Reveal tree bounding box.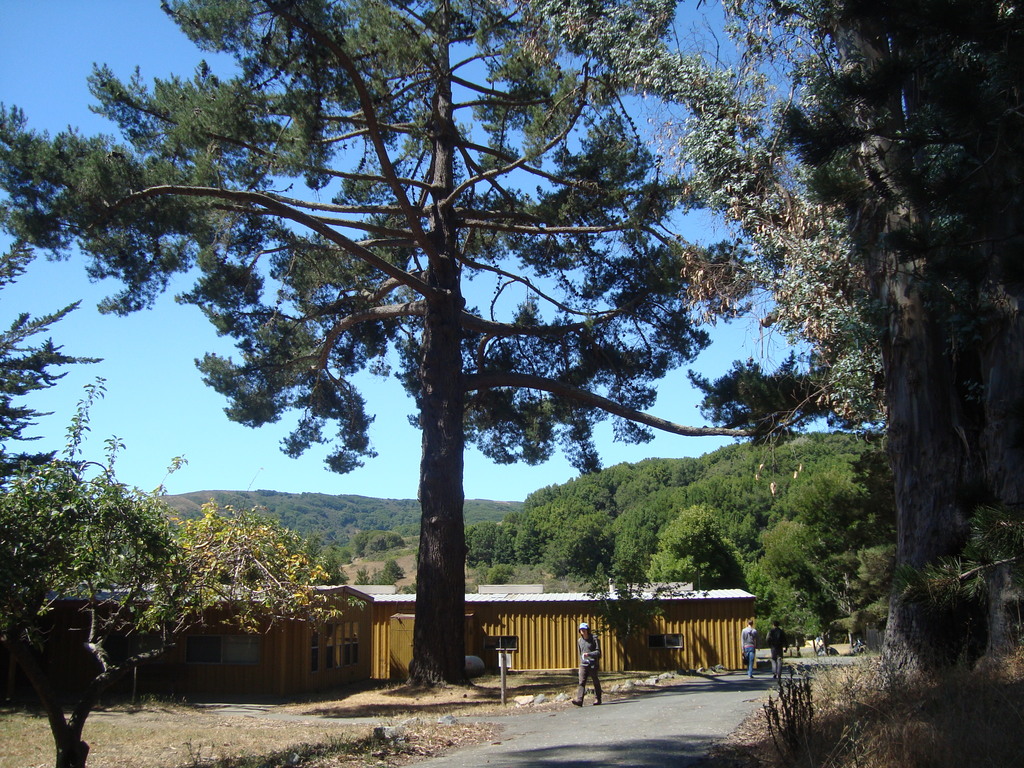
Revealed: <bbox>582, 572, 708, 668</bbox>.
